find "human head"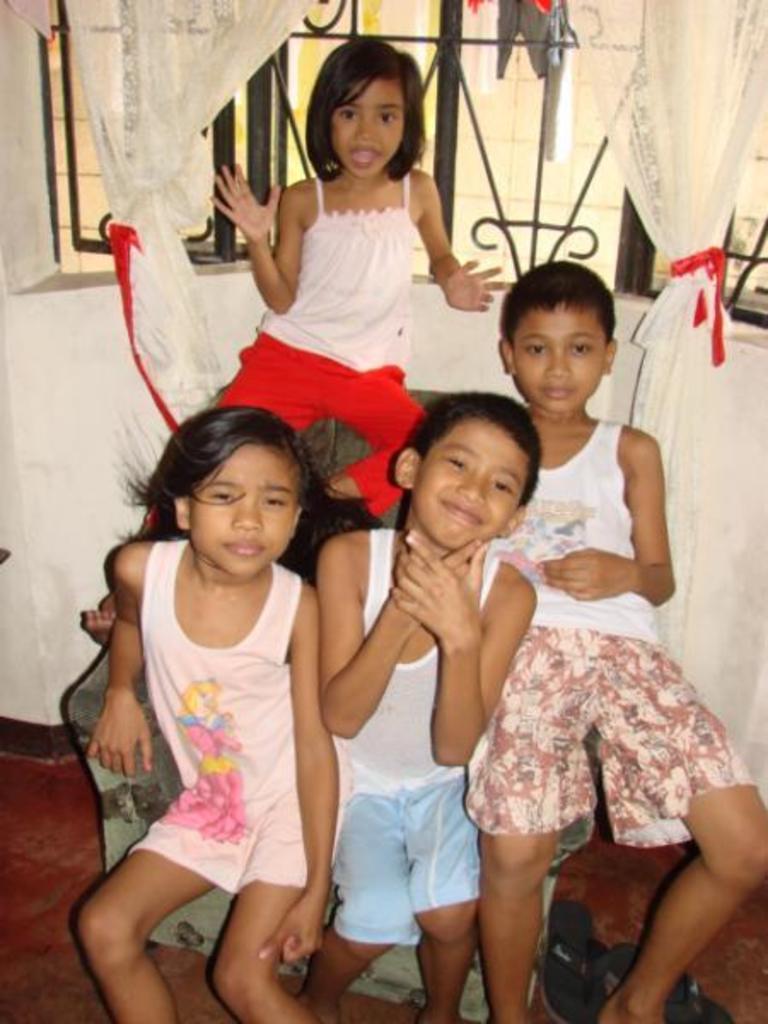
bbox=[309, 38, 425, 184]
